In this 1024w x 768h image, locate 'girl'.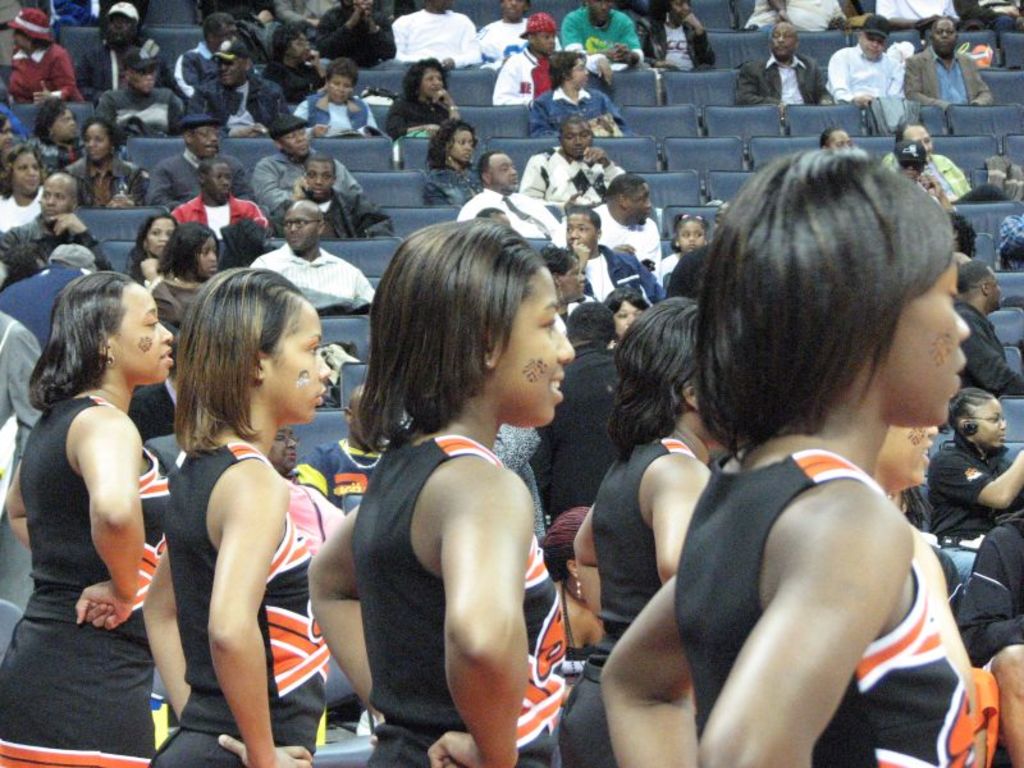
Bounding box: 602/131/979/767.
